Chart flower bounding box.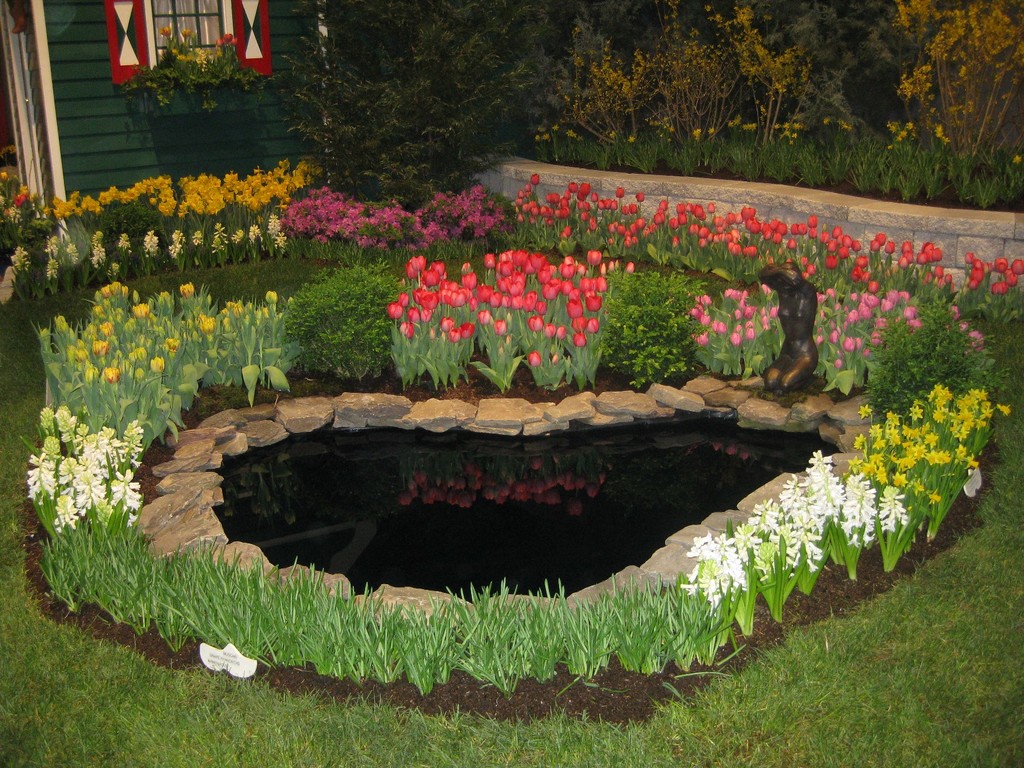
Charted: box=[223, 30, 228, 40].
